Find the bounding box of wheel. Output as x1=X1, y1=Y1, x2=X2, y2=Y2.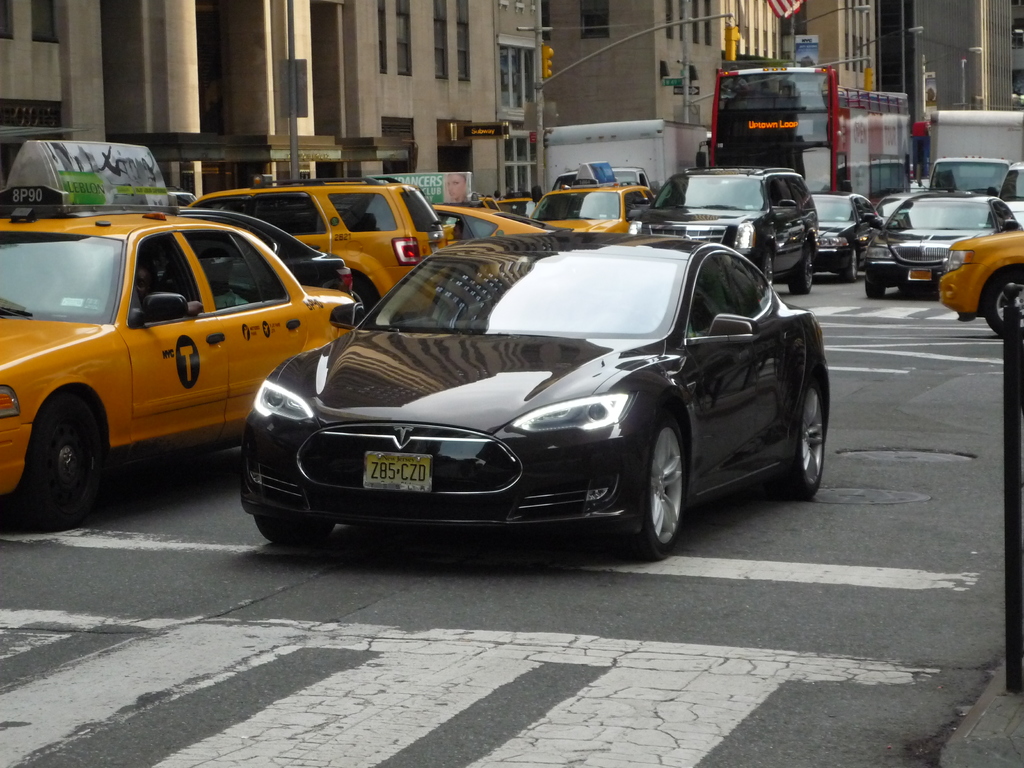
x1=788, y1=248, x2=813, y2=291.
